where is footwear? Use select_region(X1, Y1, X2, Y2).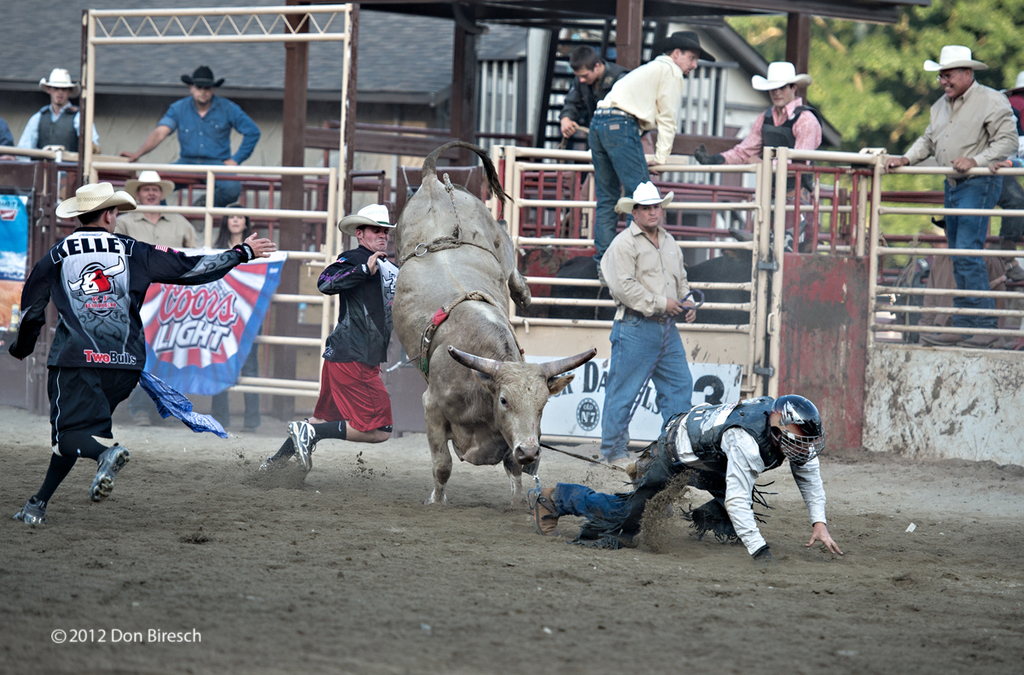
select_region(11, 493, 54, 529).
